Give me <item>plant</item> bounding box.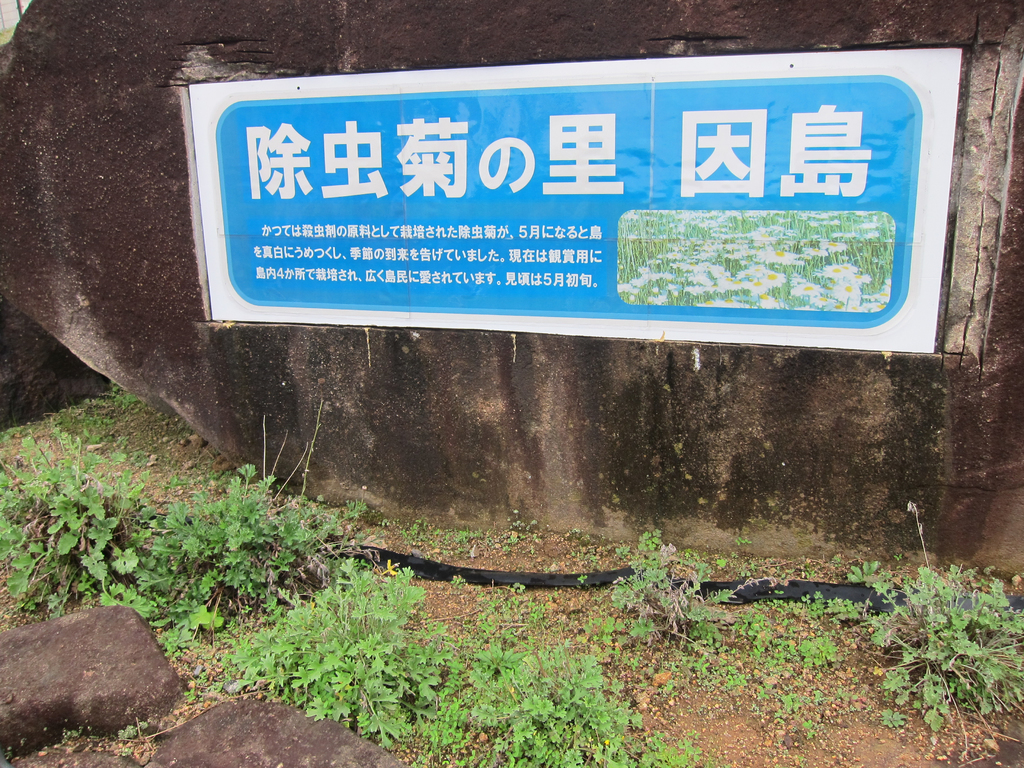
(left=512, top=583, right=527, bottom=593).
